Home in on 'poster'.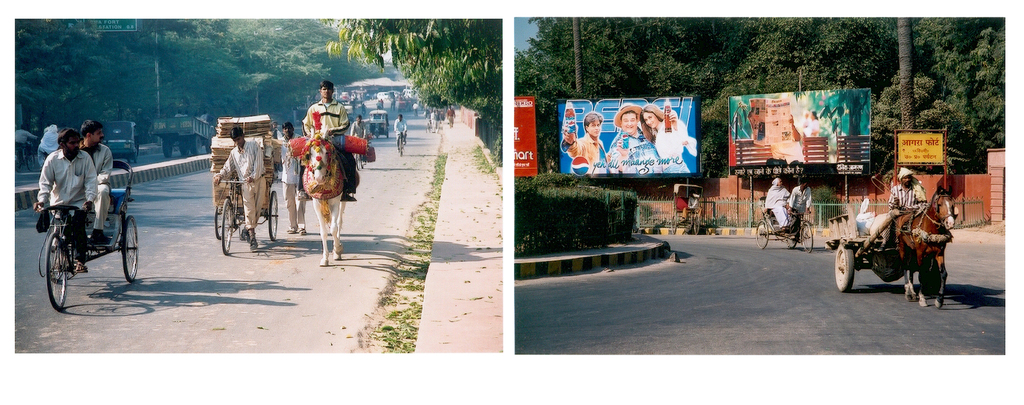
Homed in at {"x1": 728, "y1": 88, "x2": 868, "y2": 172}.
